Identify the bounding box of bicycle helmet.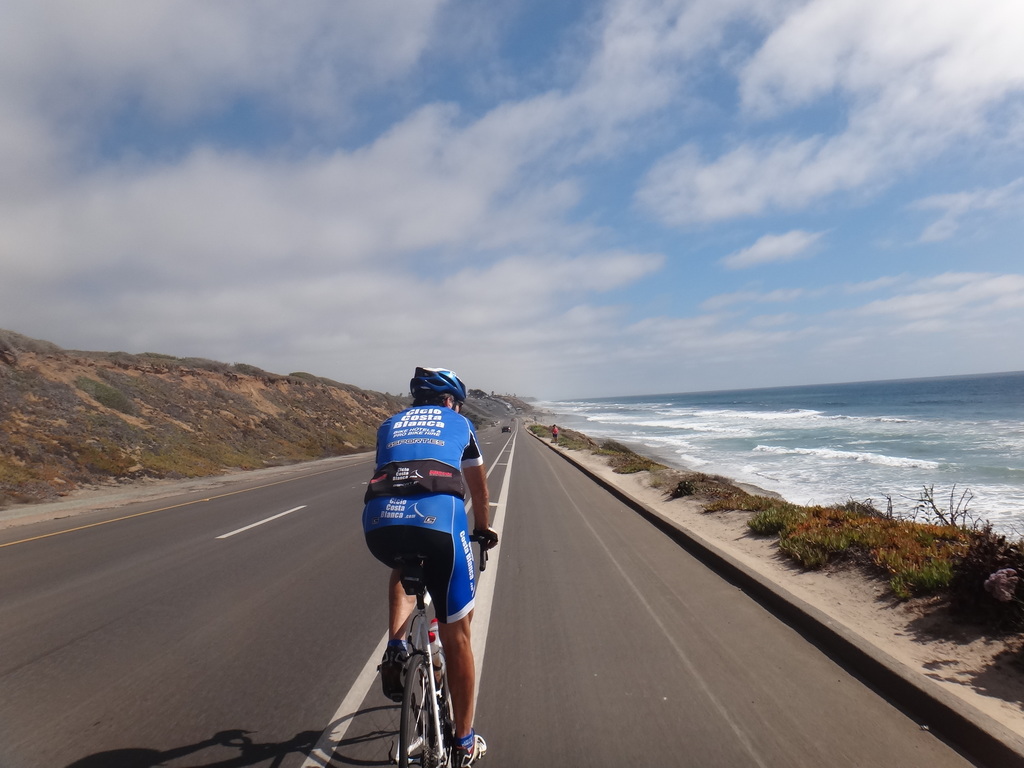
pyautogui.locateOnScreen(408, 370, 463, 408).
